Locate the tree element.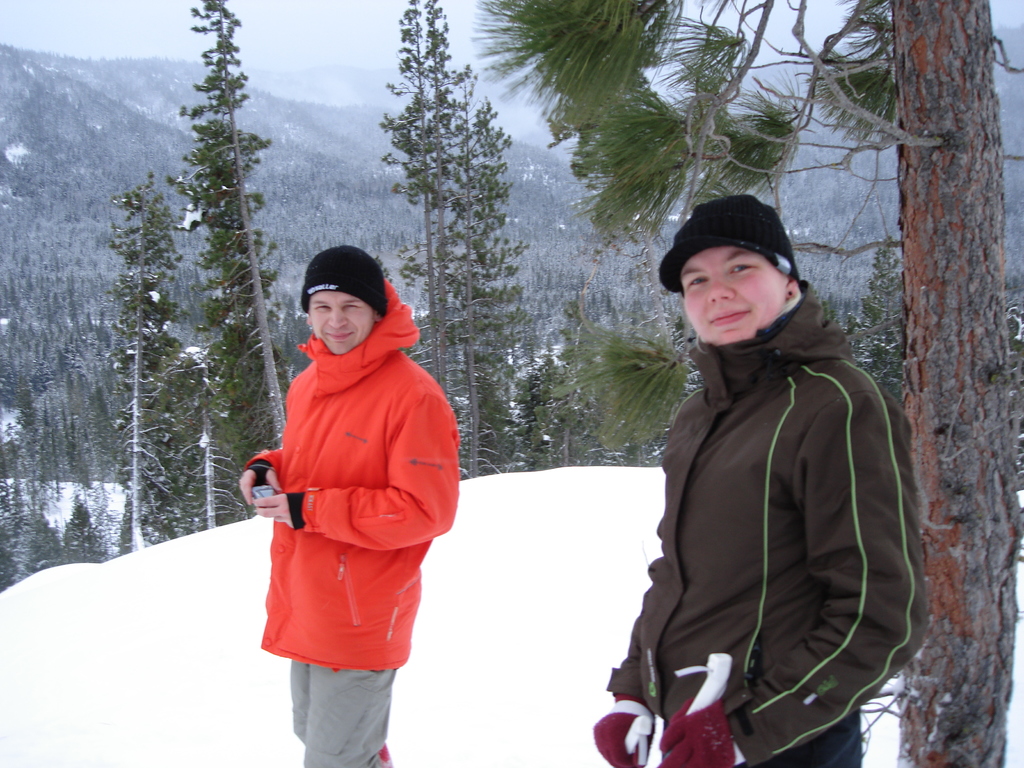
Element bbox: region(467, 0, 1023, 767).
